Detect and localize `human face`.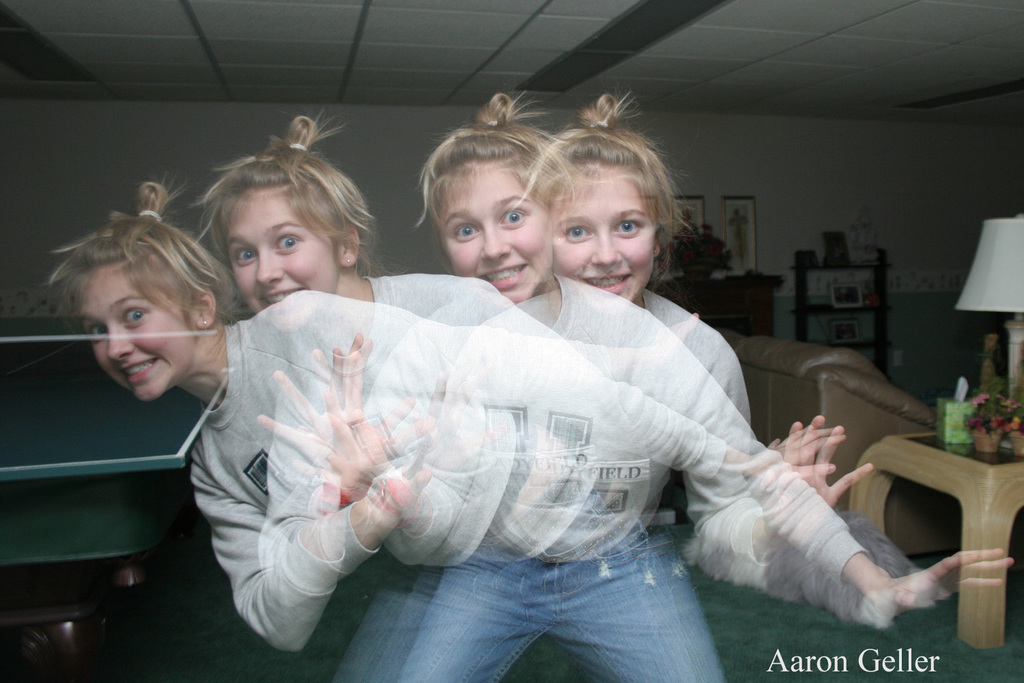
Localized at pyautogui.locateOnScreen(83, 268, 193, 404).
